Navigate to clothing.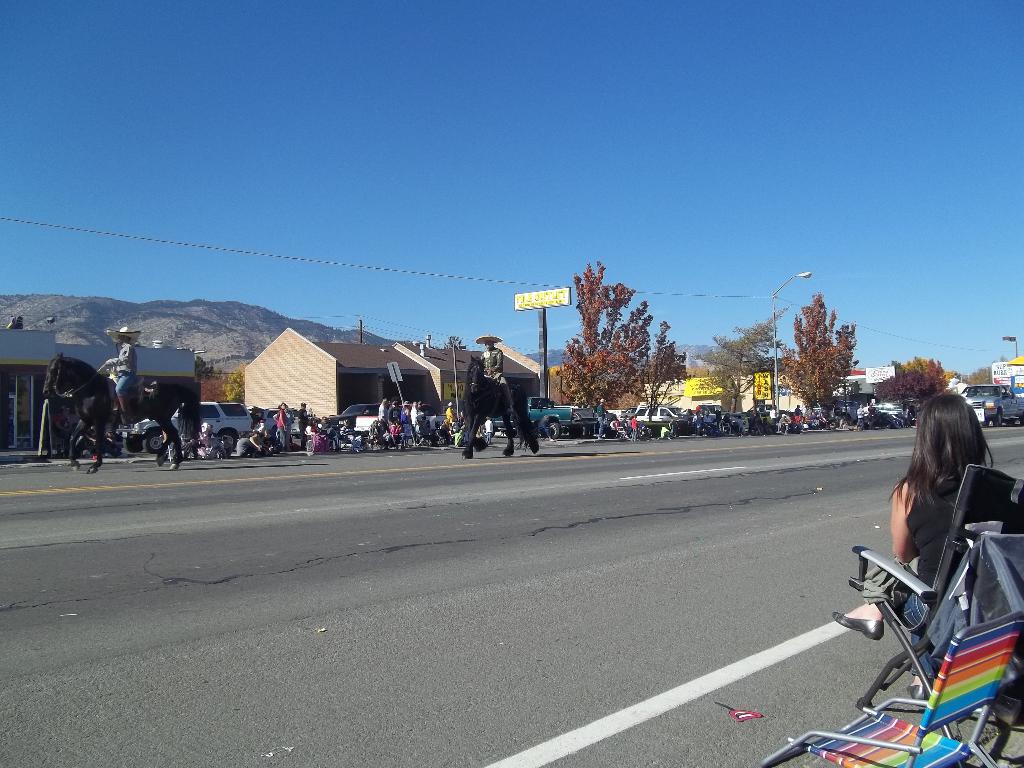
Navigation target: <region>625, 417, 628, 429</region>.
